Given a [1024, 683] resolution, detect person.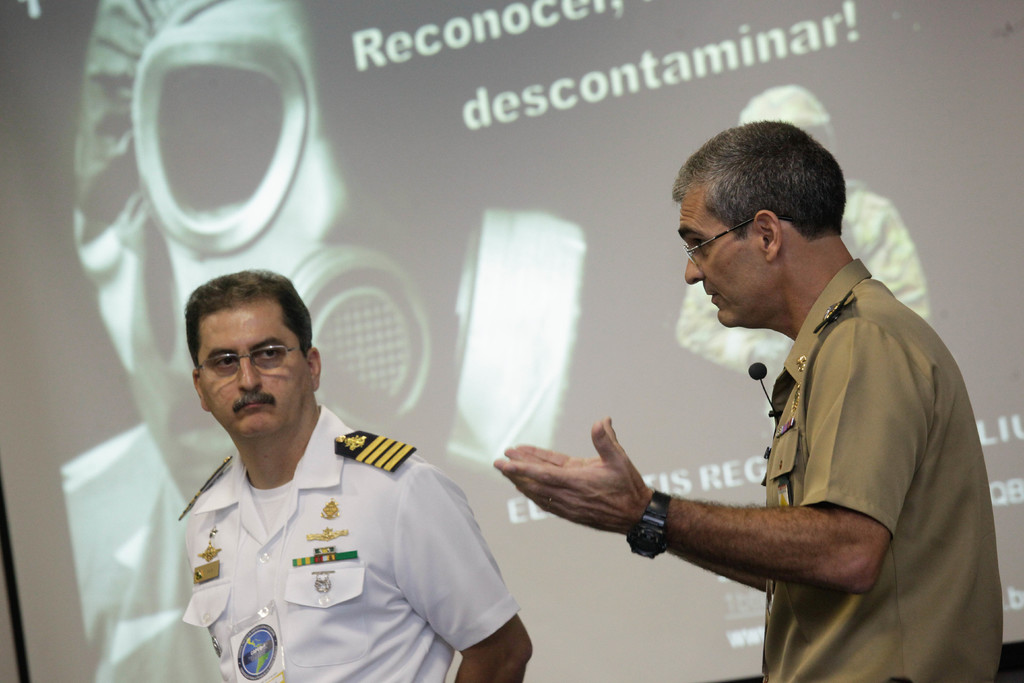
<region>673, 78, 934, 412</region>.
